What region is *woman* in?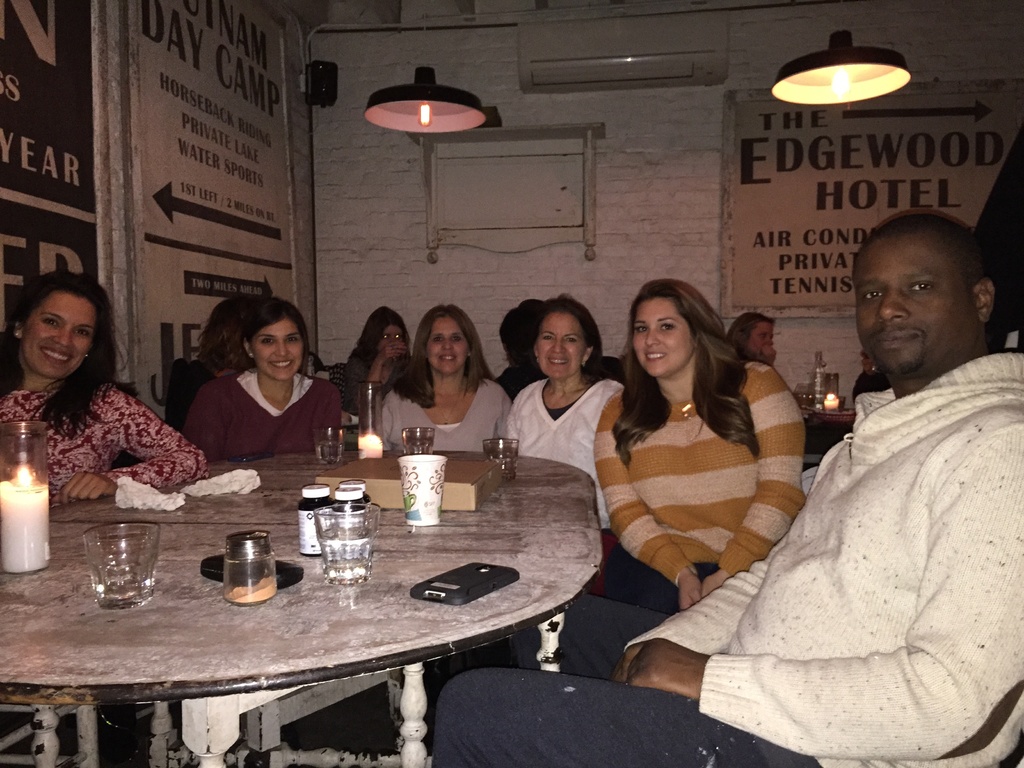
pyautogui.locateOnScreen(502, 293, 625, 608).
